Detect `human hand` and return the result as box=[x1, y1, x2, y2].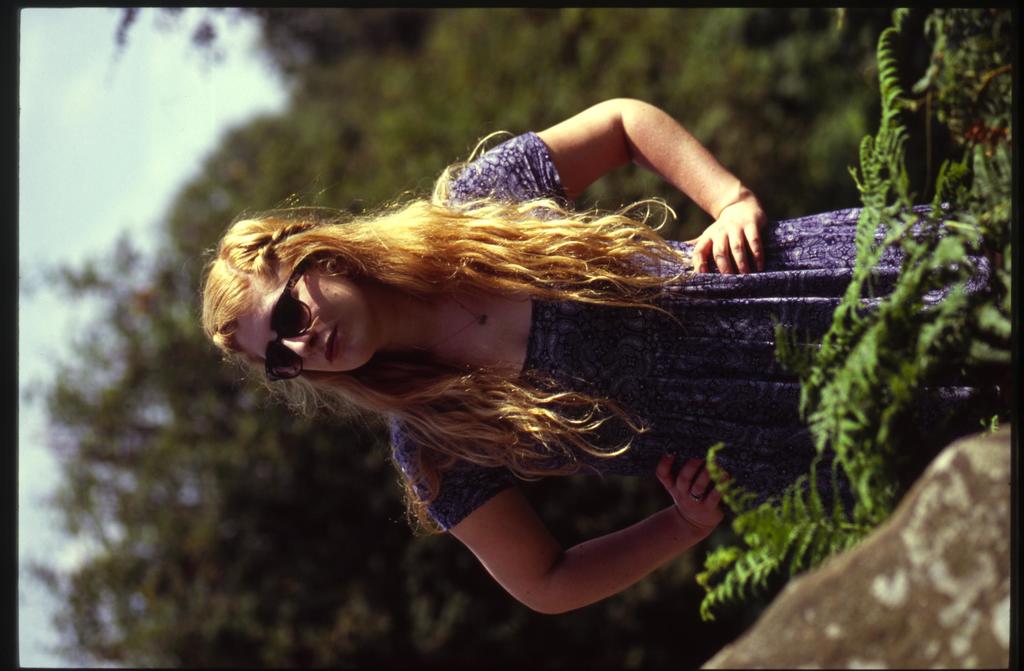
box=[649, 459, 735, 552].
